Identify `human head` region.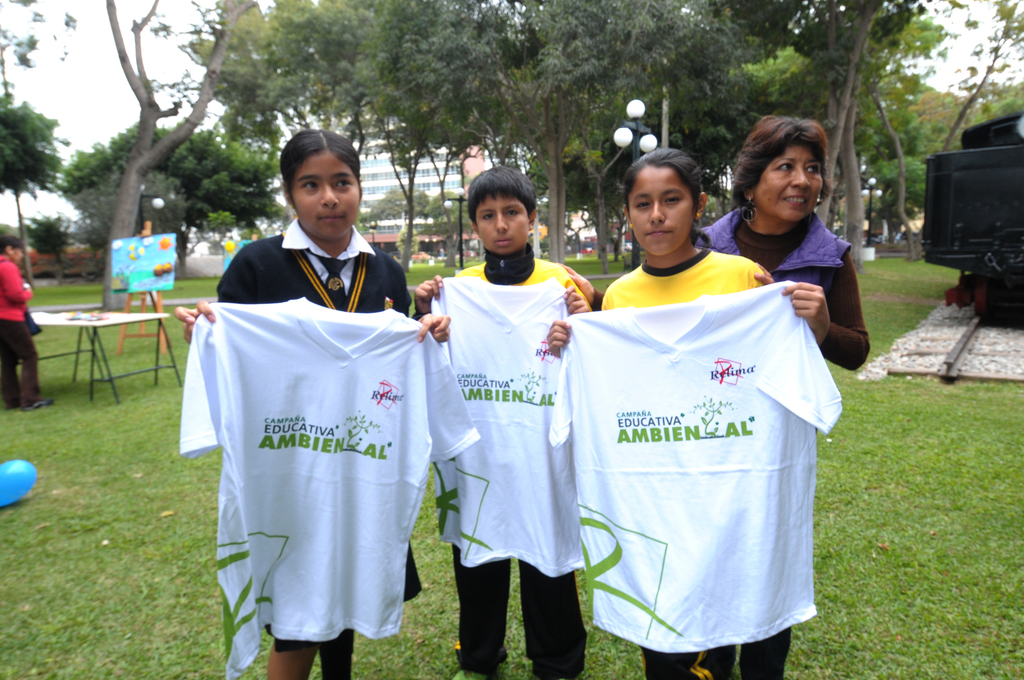
Region: (x1=620, y1=140, x2=724, y2=252).
